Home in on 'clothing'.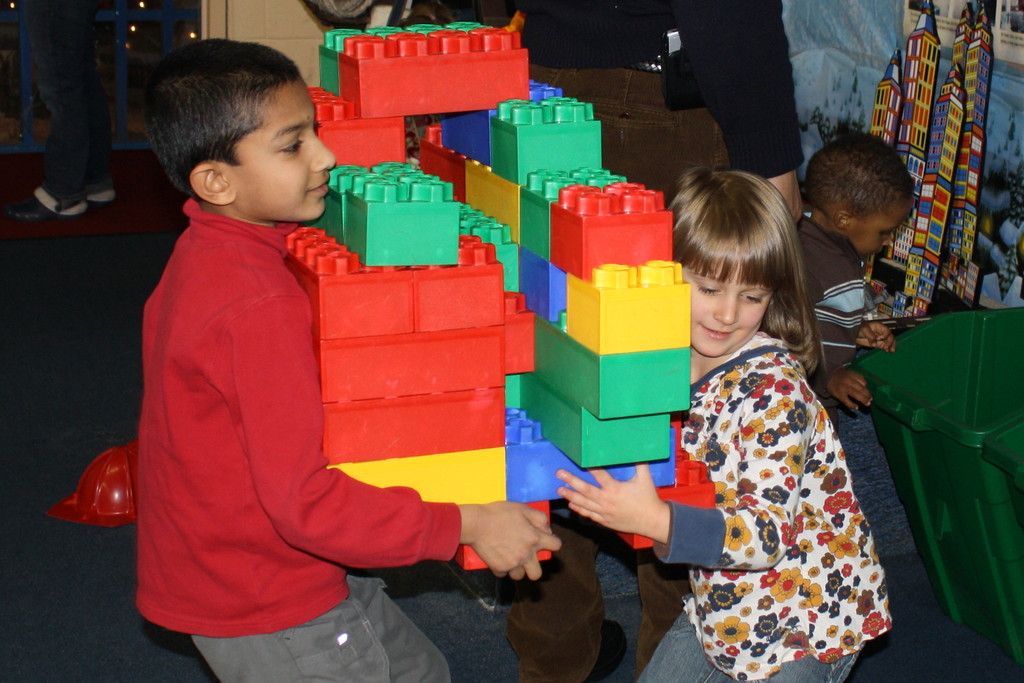
Homed in at box=[140, 211, 452, 682].
